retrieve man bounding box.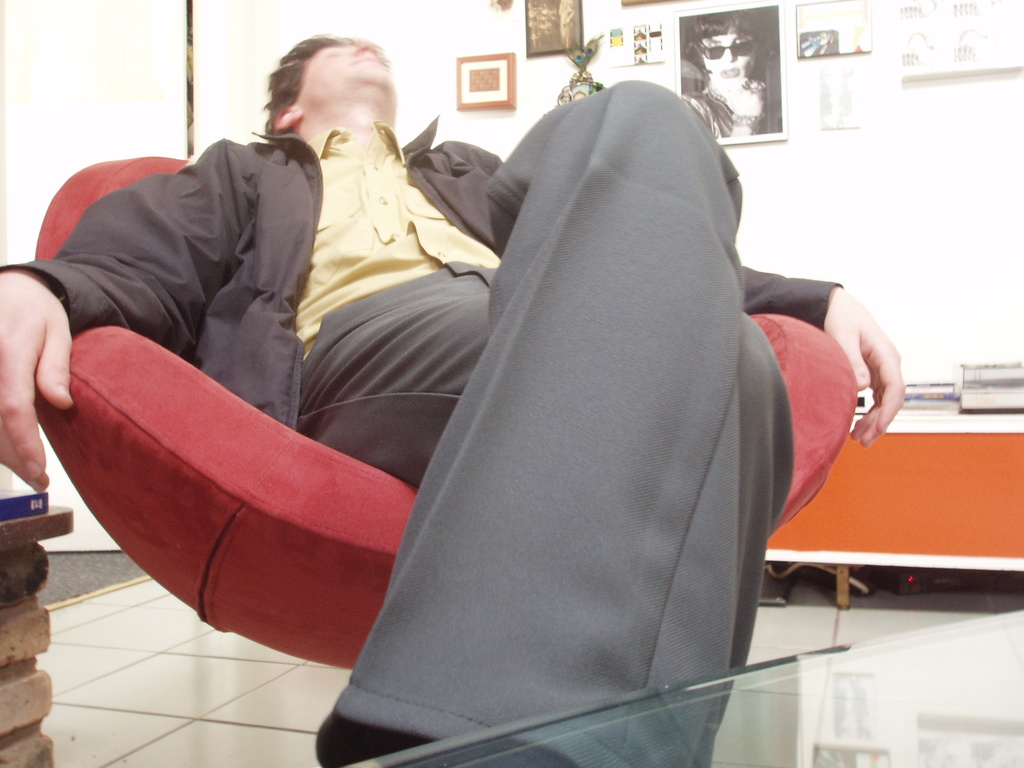
Bounding box: (0,38,858,712).
